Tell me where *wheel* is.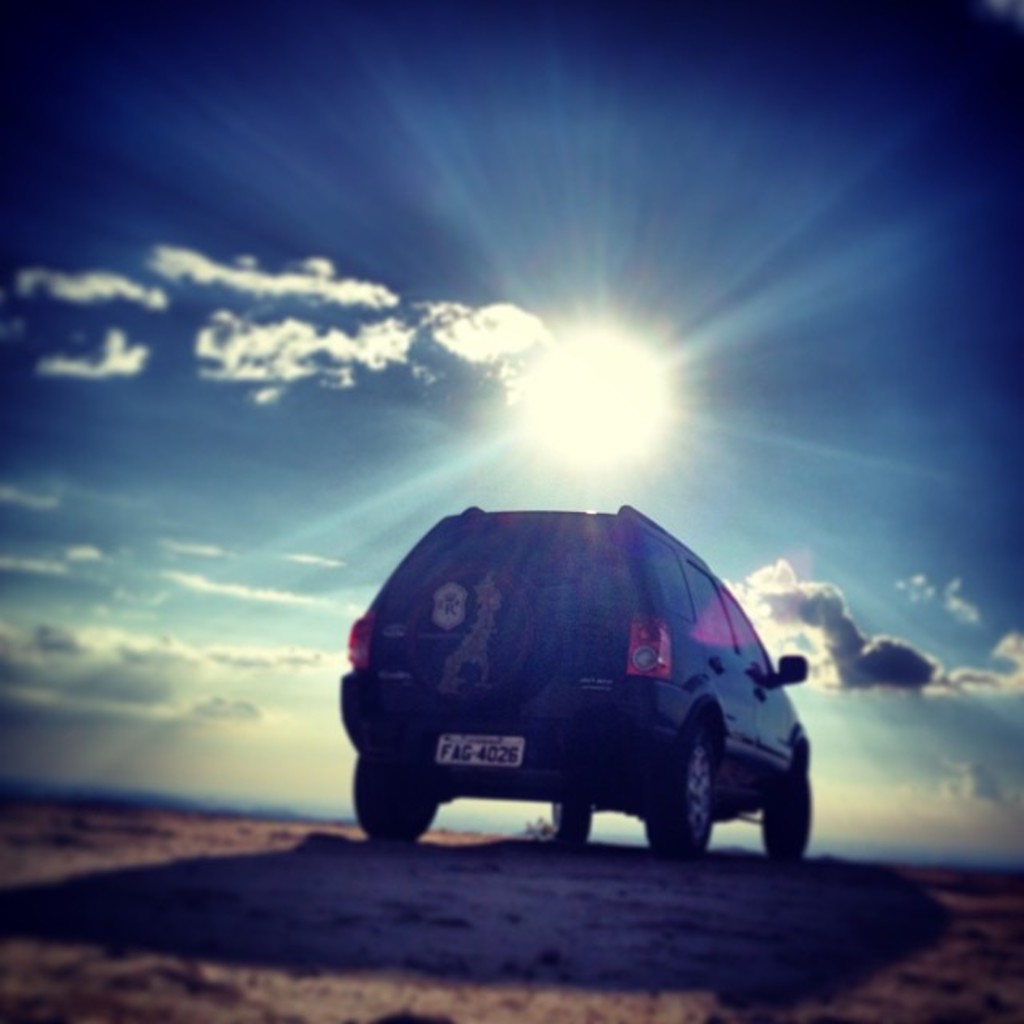
*wheel* is at {"left": 354, "top": 750, "right": 438, "bottom": 846}.
